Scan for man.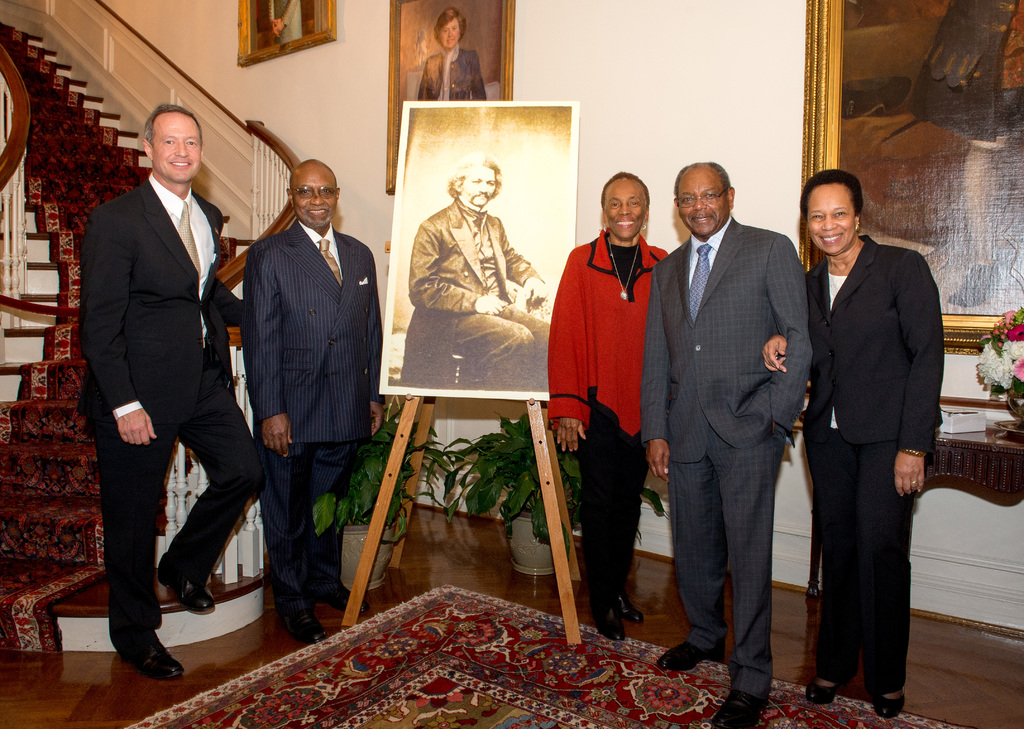
Scan result: {"left": 639, "top": 160, "right": 820, "bottom": 728}.
